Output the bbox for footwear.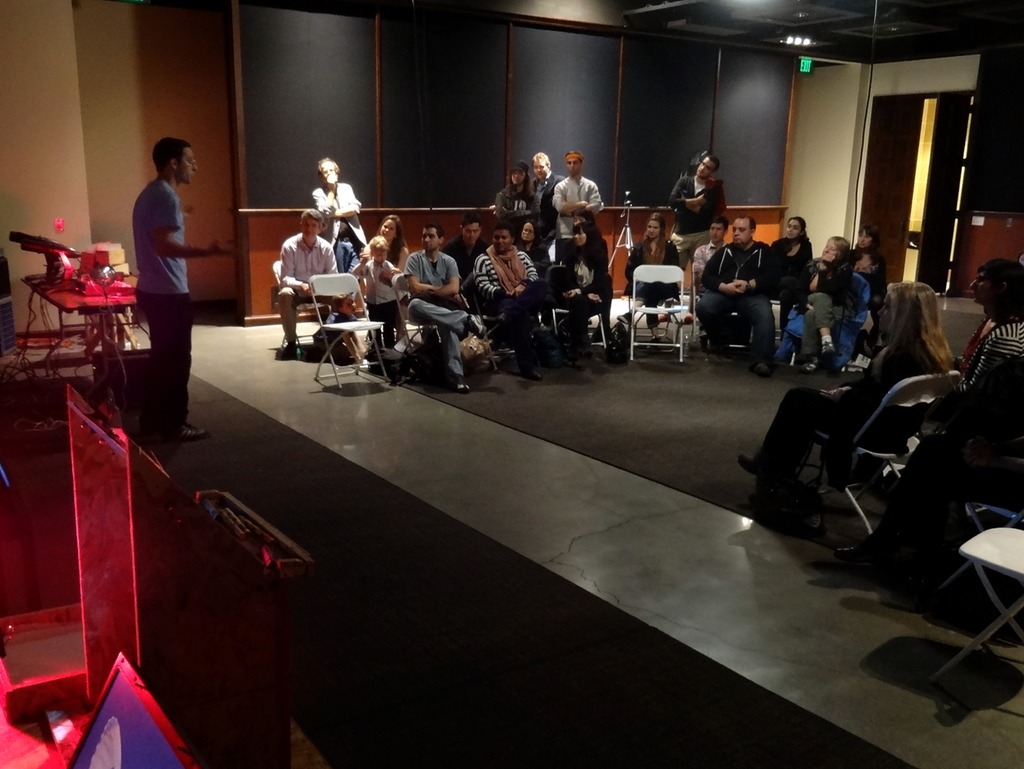
(822, 341, 834, 356).
